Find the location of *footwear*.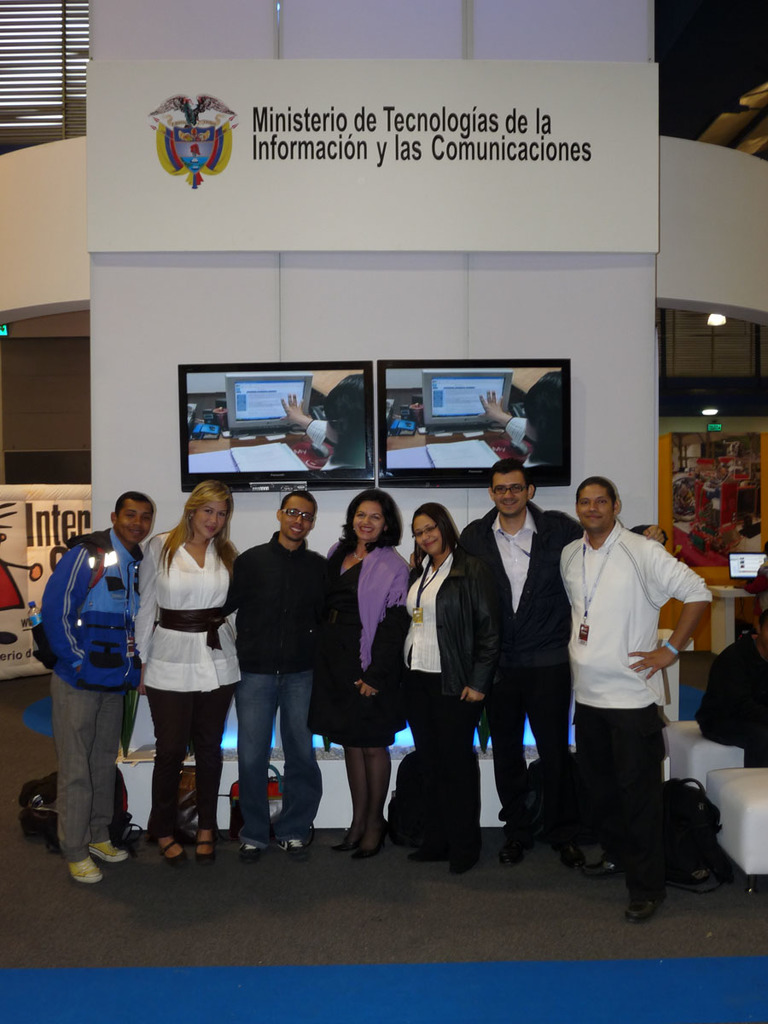
Location: (left=619, top=881, right=675, bottom=927).
